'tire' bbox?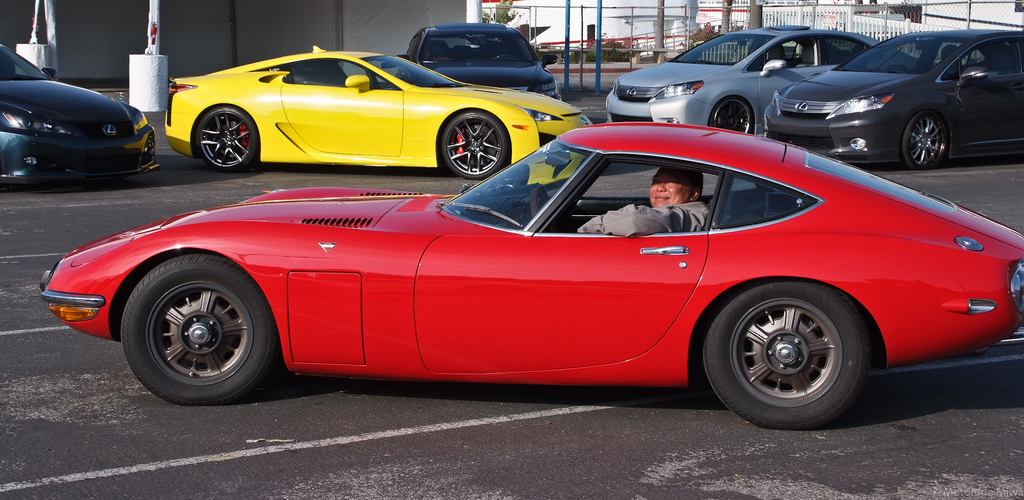
<box>122,254,278,401</box>
